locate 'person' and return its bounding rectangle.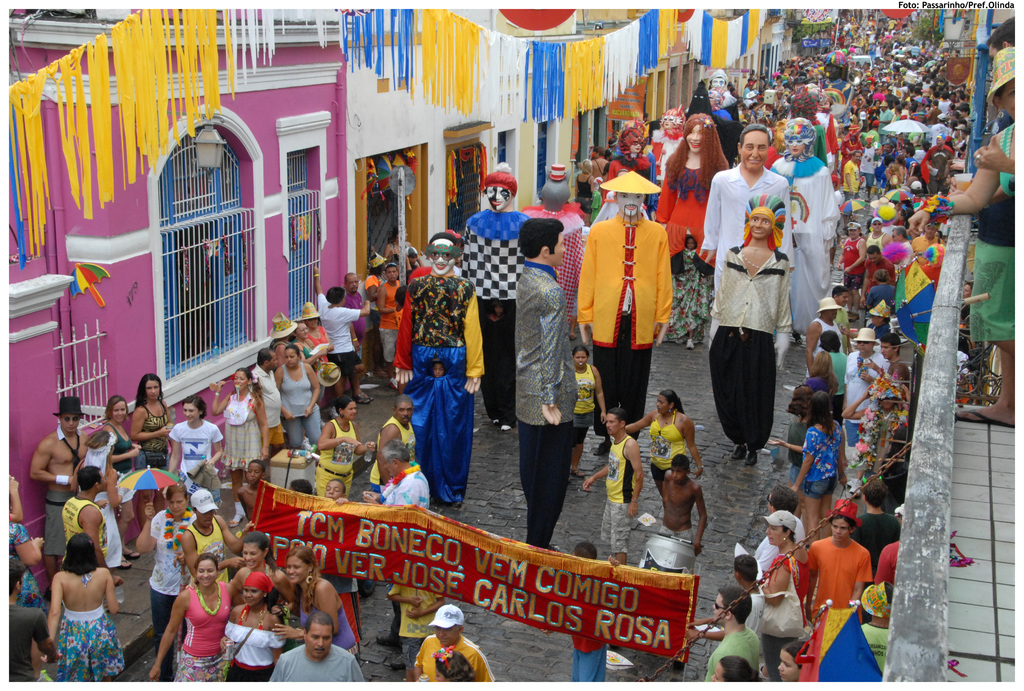
left=370, top=398, right=417, bottom=491.
